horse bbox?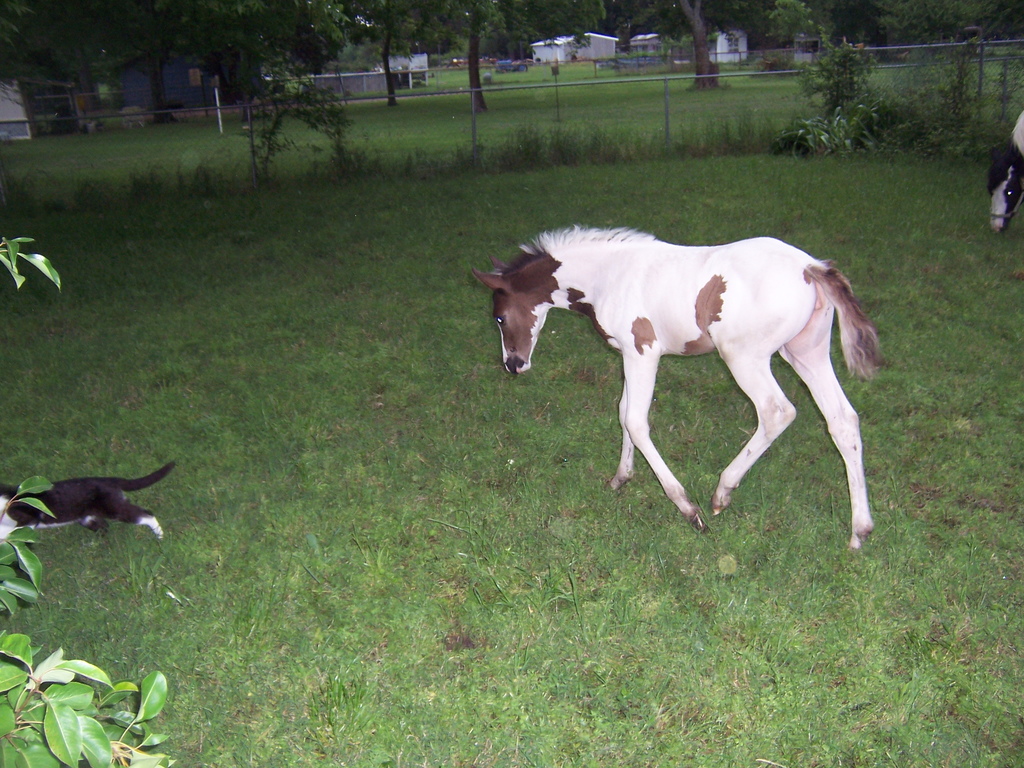
locate(469, 224, 893, 548)
